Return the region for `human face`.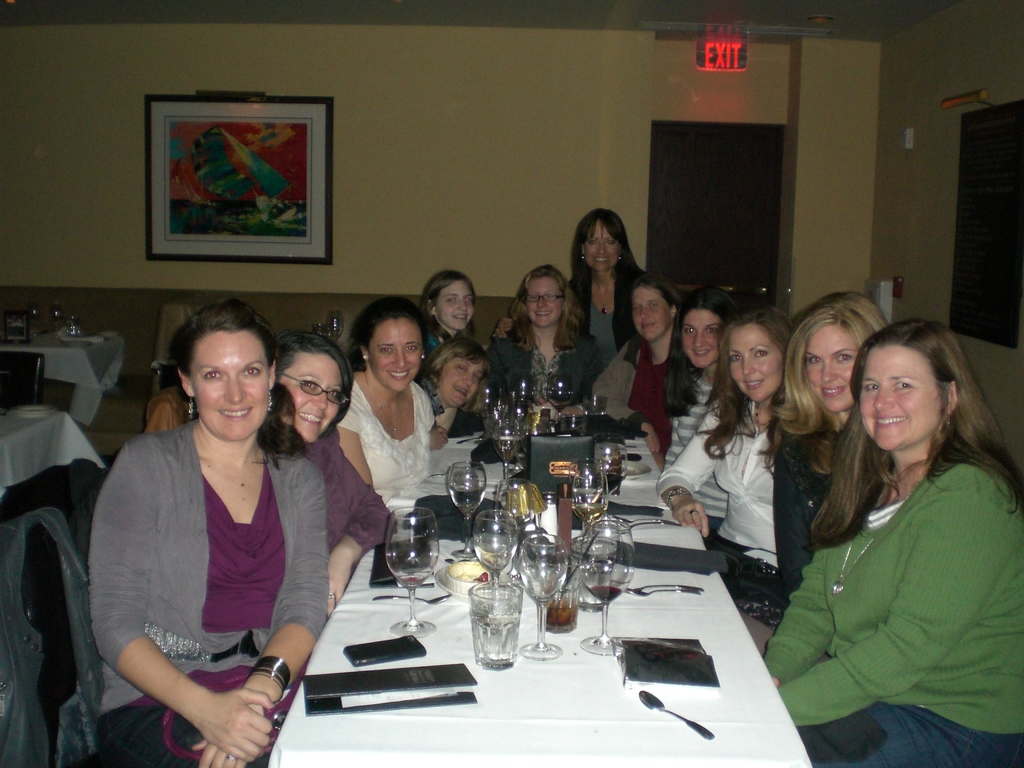
bbox=[683, 309, 723, 366].
